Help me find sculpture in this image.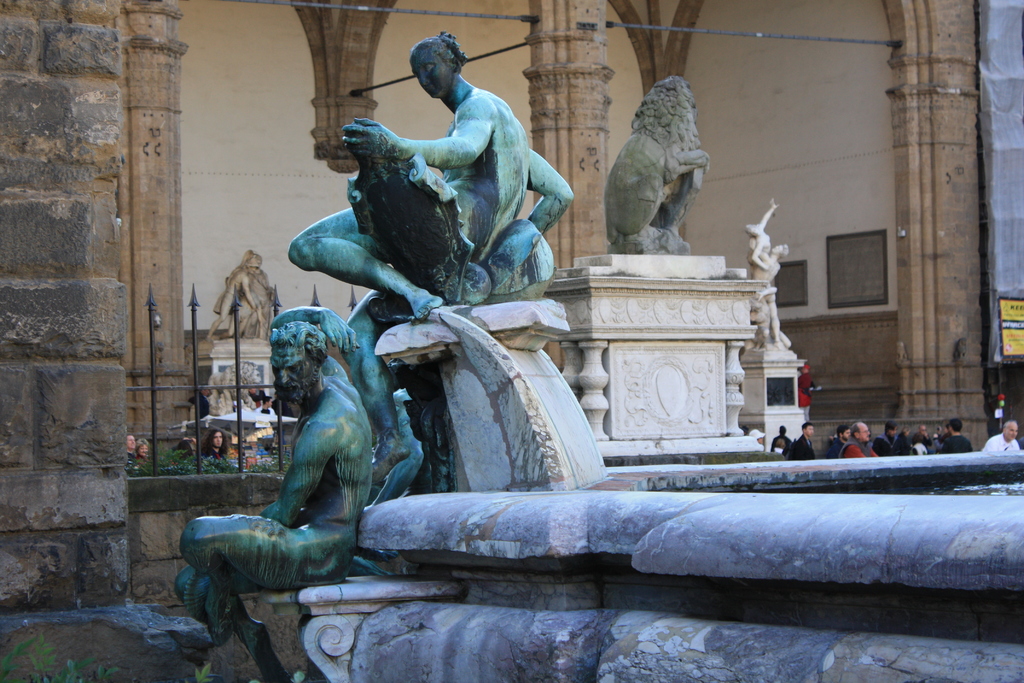
Found it: 605/74/724/255.
